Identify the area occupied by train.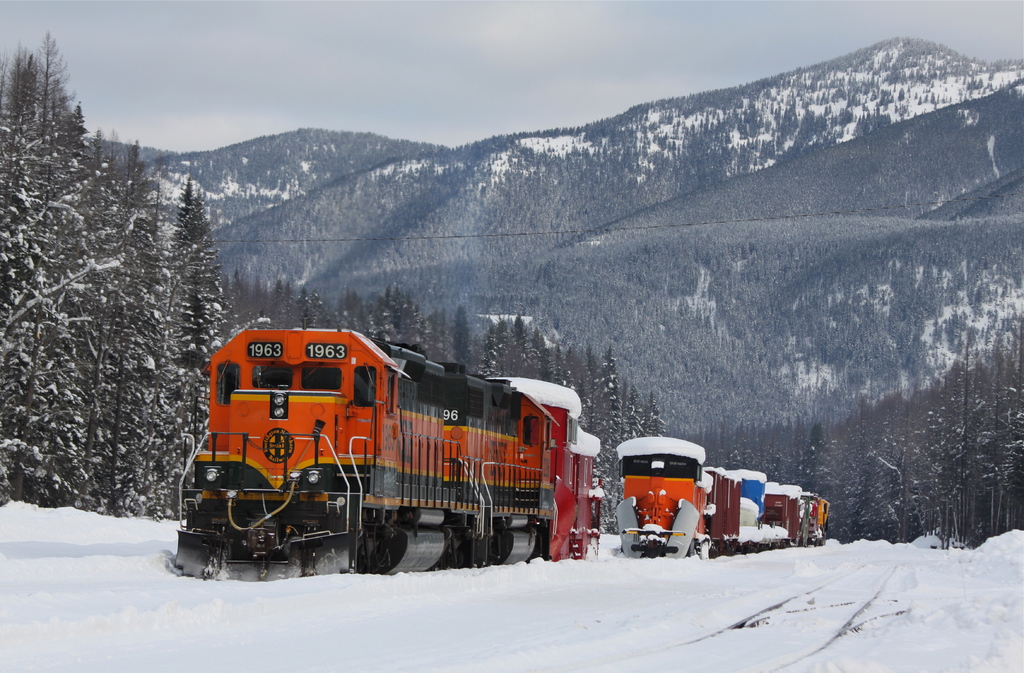
Area: locate(615, 435, 830, 558).
